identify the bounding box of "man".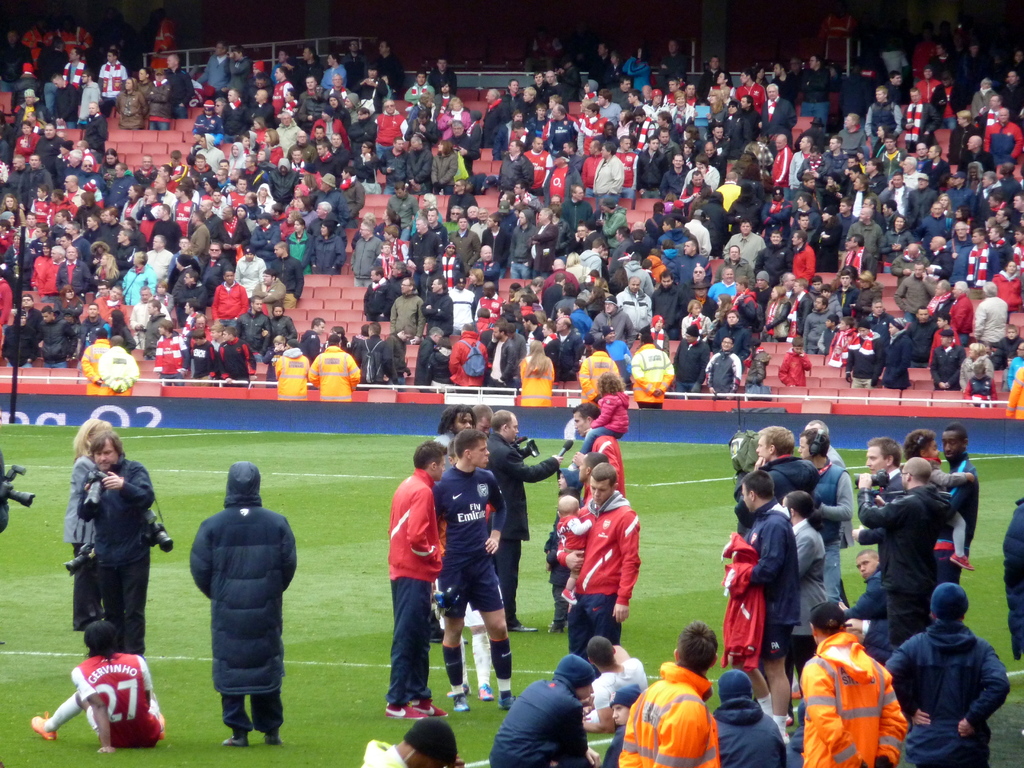
308,123,327,147.
